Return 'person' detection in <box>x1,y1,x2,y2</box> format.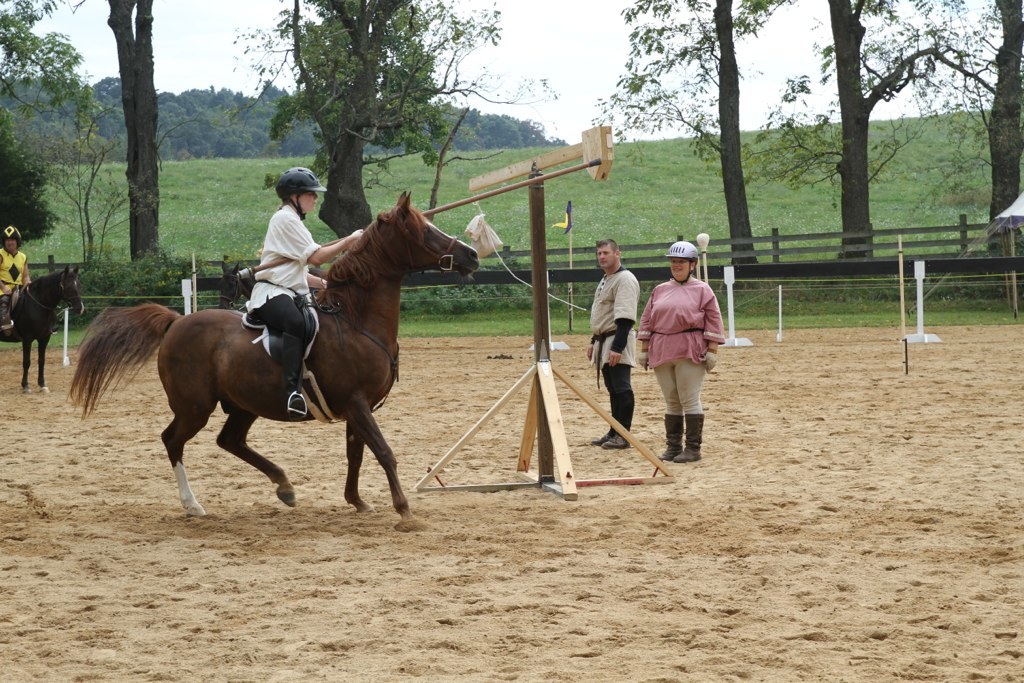
<box>0,225,35,333</box>.
